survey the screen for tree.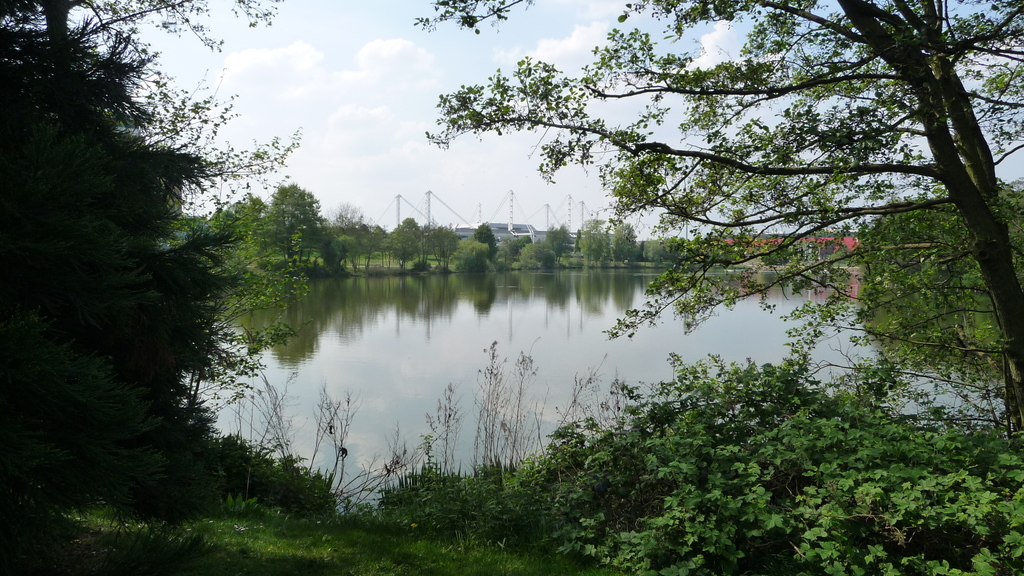
Survey found: x1=348, y1=220, x2=393, y2=269.
